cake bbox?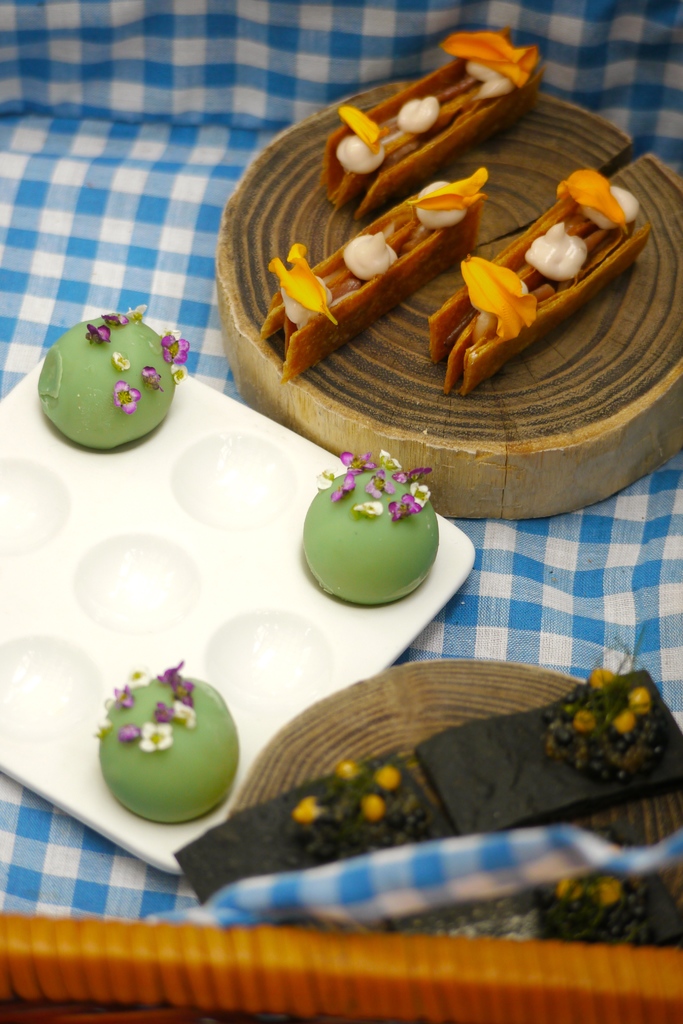
42, 317, 173, 447
